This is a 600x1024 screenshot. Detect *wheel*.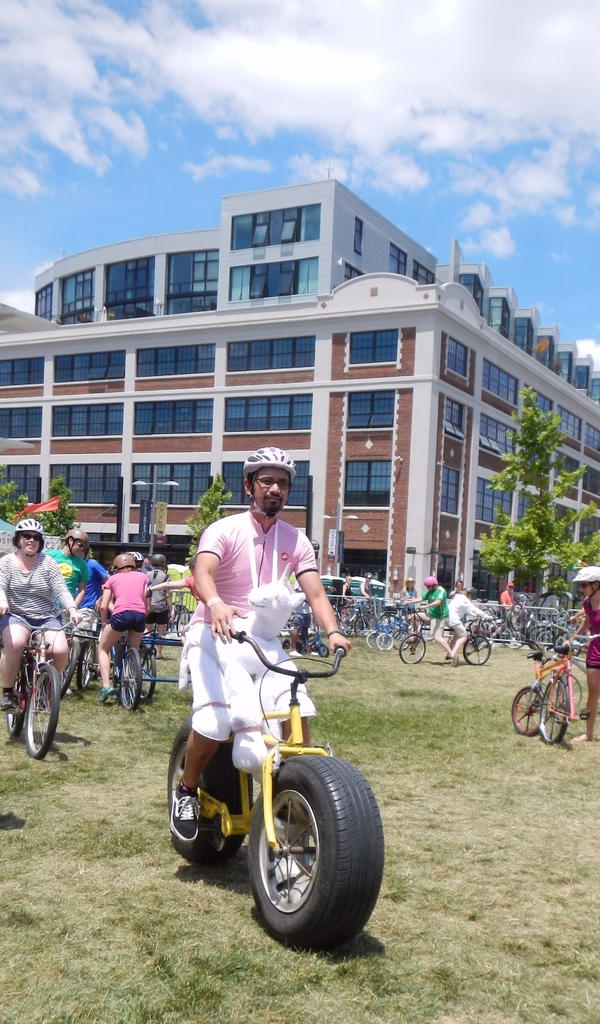
<bbox>394, 628, 412, 648</bbox>.
